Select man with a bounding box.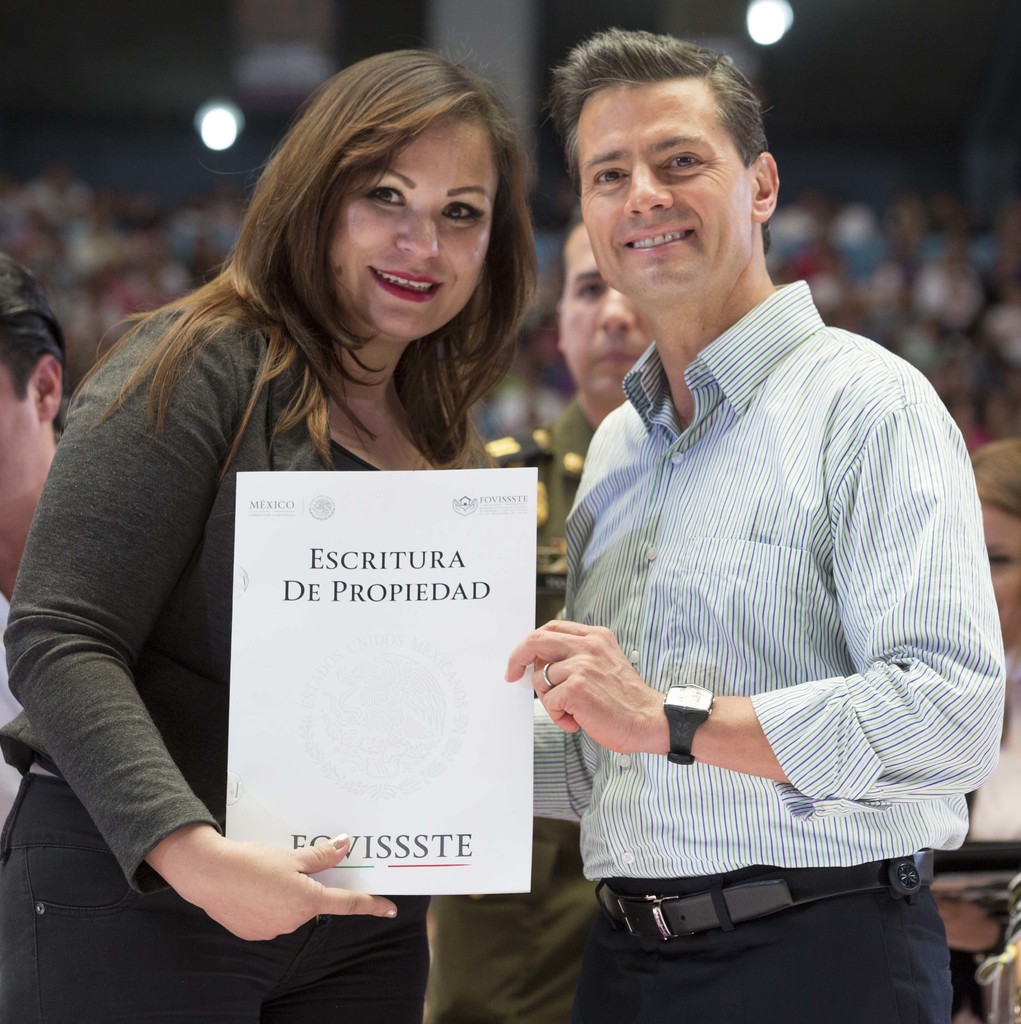
locate(422, 211, 667, 1023).
